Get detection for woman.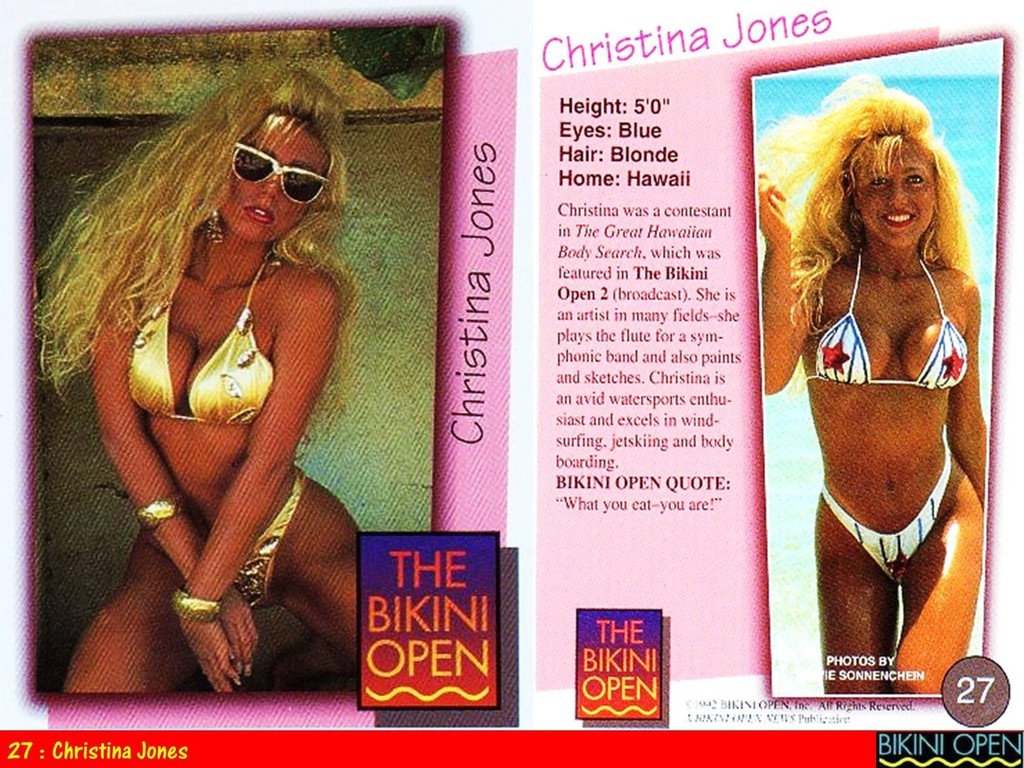
Detection: {"x1": 754, "y1": 76, "x2": 988, "y2": 708}.
